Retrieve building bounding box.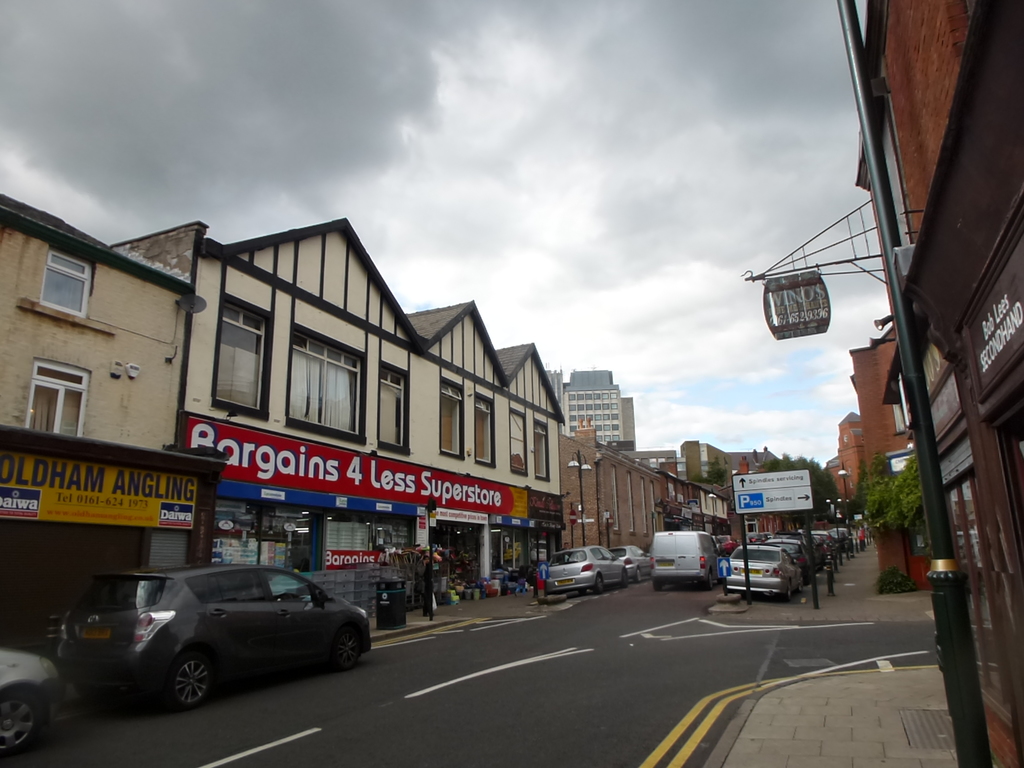
Bounding box: <region>109, 221, 564, 598</region>.
